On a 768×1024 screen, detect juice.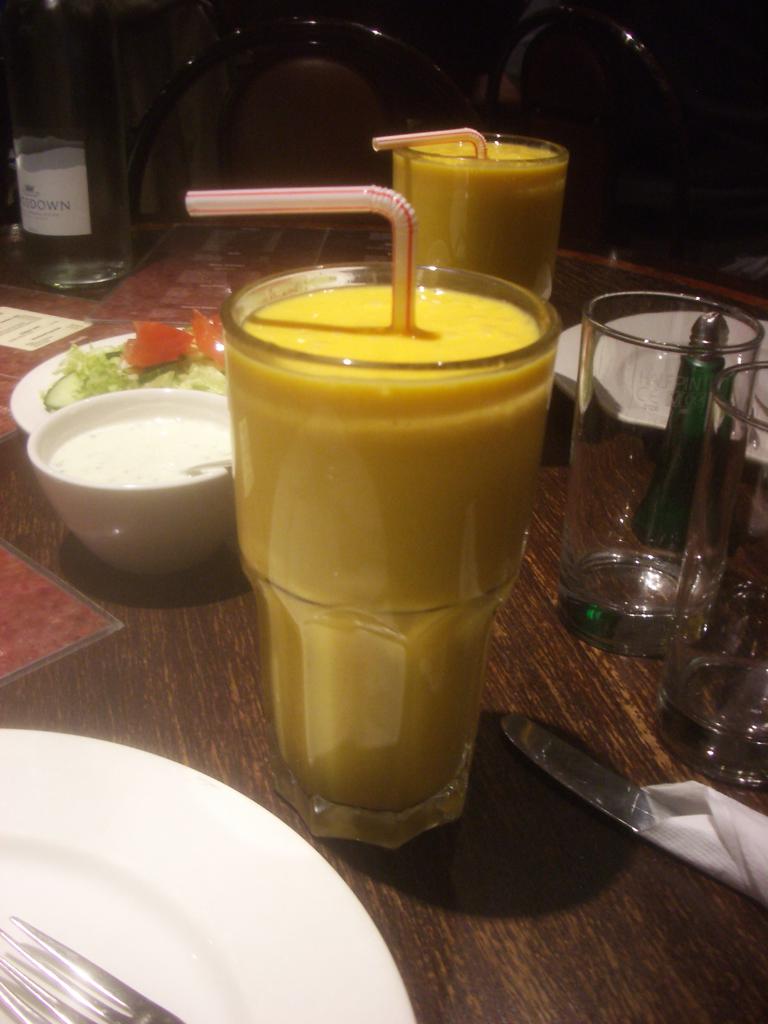
205:250:569:829.
